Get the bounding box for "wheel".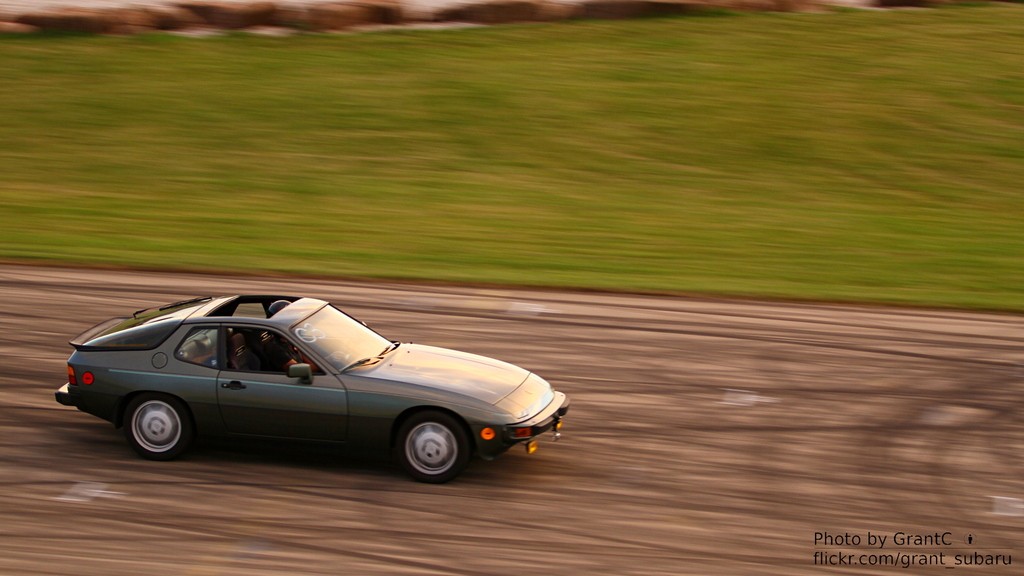
select_region(122, 393, 196, 461).
